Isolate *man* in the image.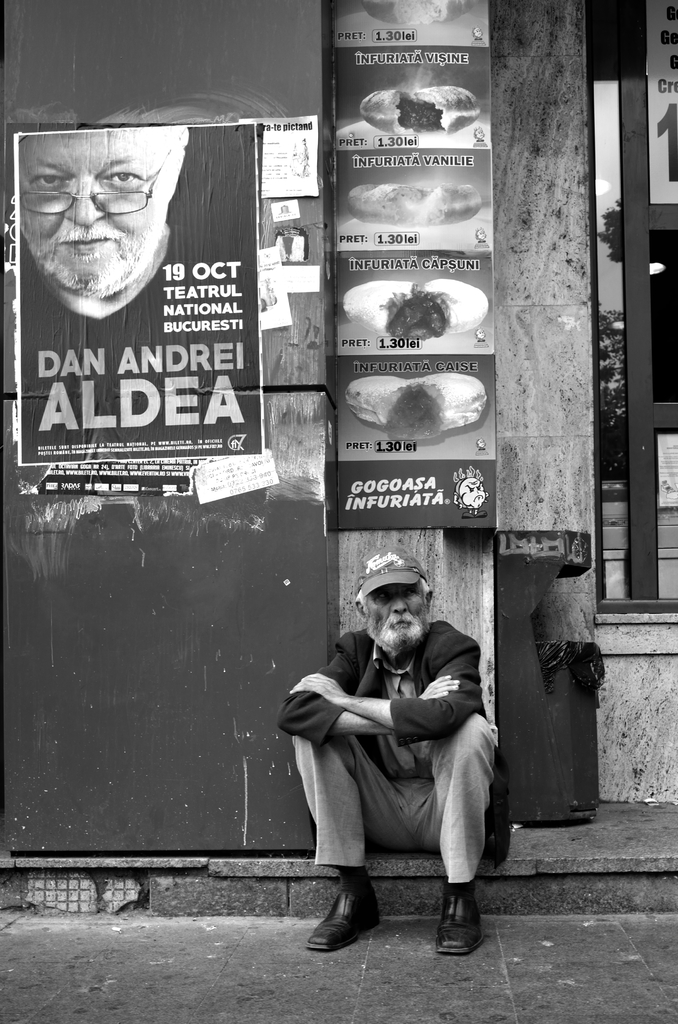
Isolated region: 18/127/188/294.
